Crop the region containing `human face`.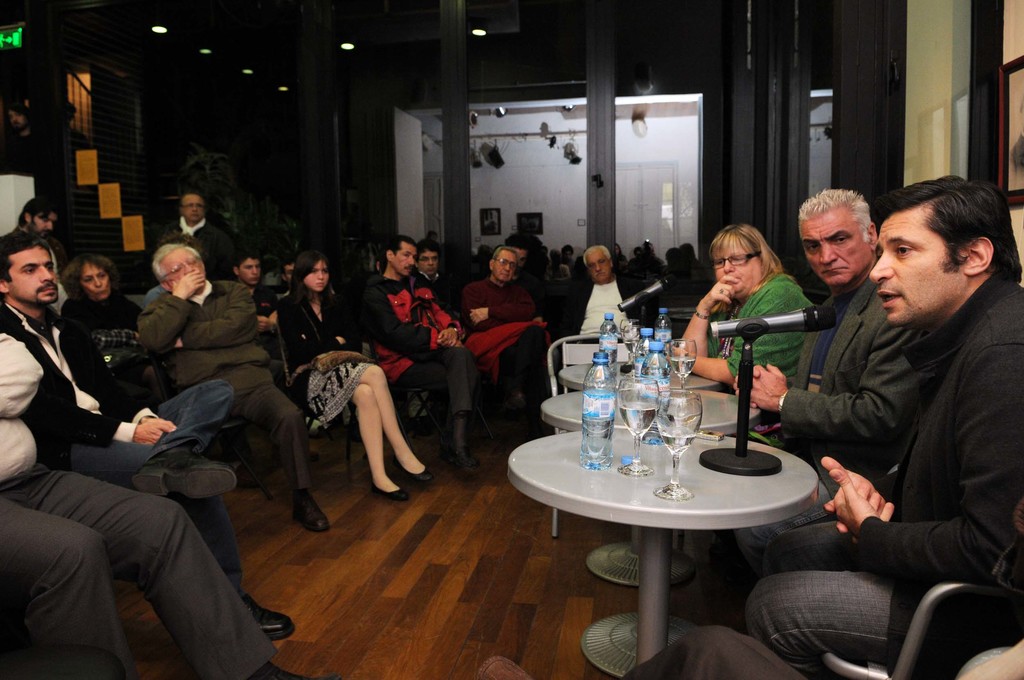
Crop region: select_region(0, 245, 60, 308).
